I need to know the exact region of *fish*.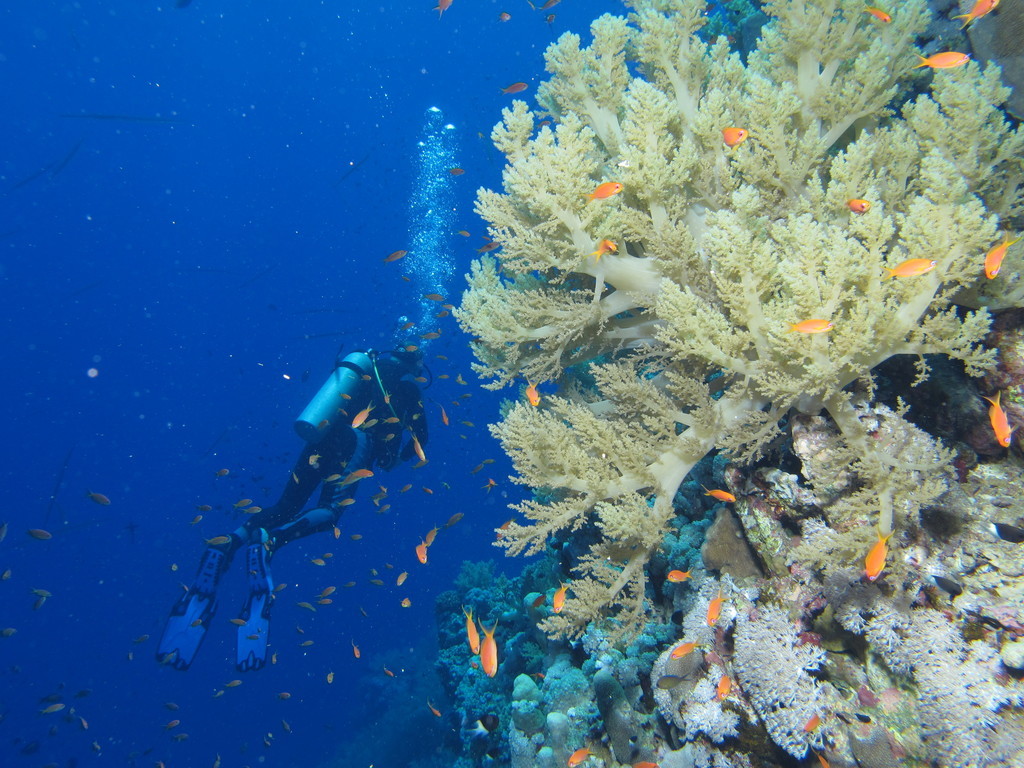
Region: locate(404, 344, 420, 352).
